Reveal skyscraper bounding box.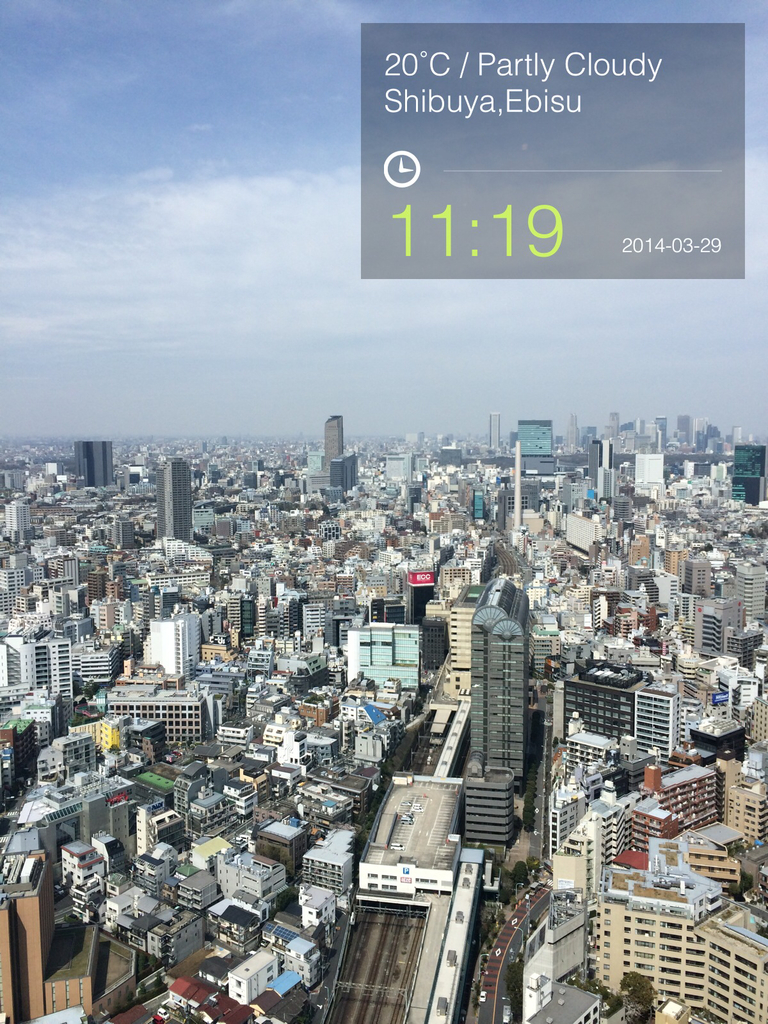
Revealed: x1=448 y1=431 x2=455 y2=442.
